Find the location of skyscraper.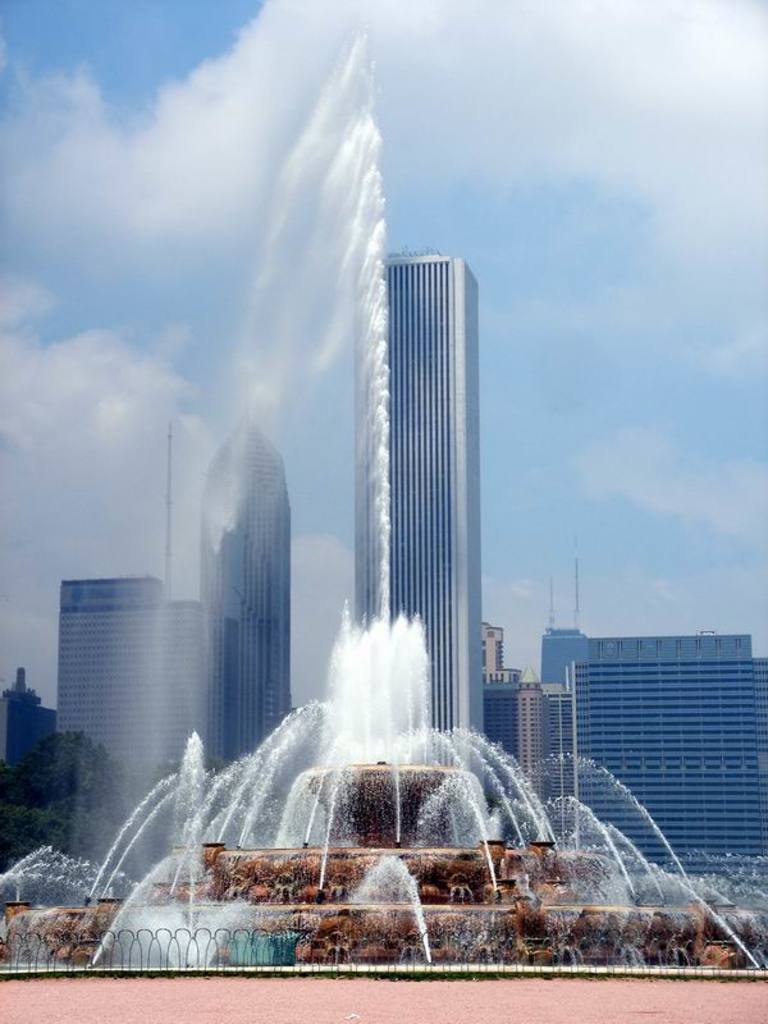
Location: 193/384/293/773.
